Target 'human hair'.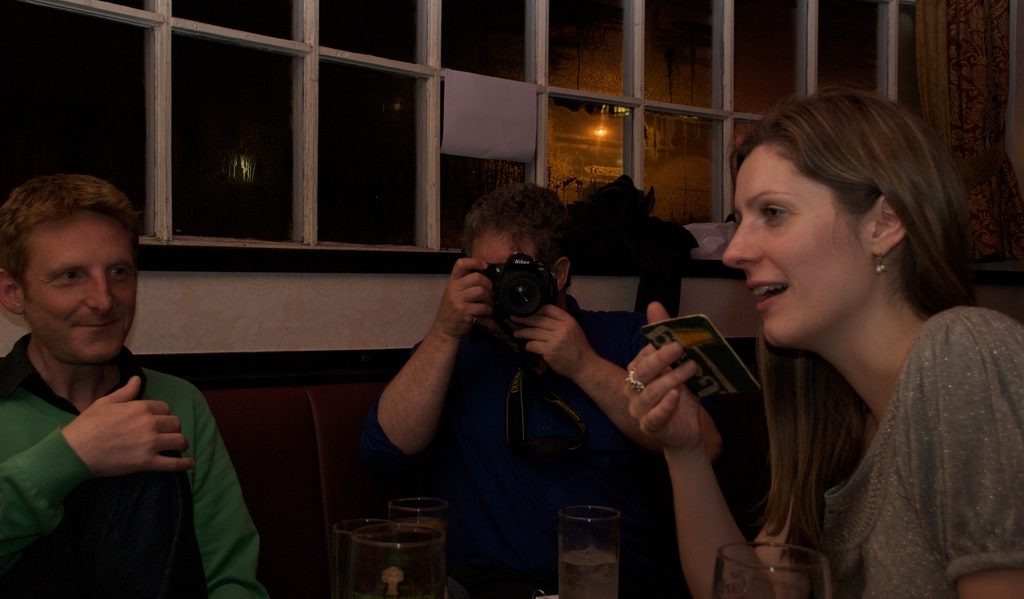
Target region: Rect(707, 102, 977, 335).
